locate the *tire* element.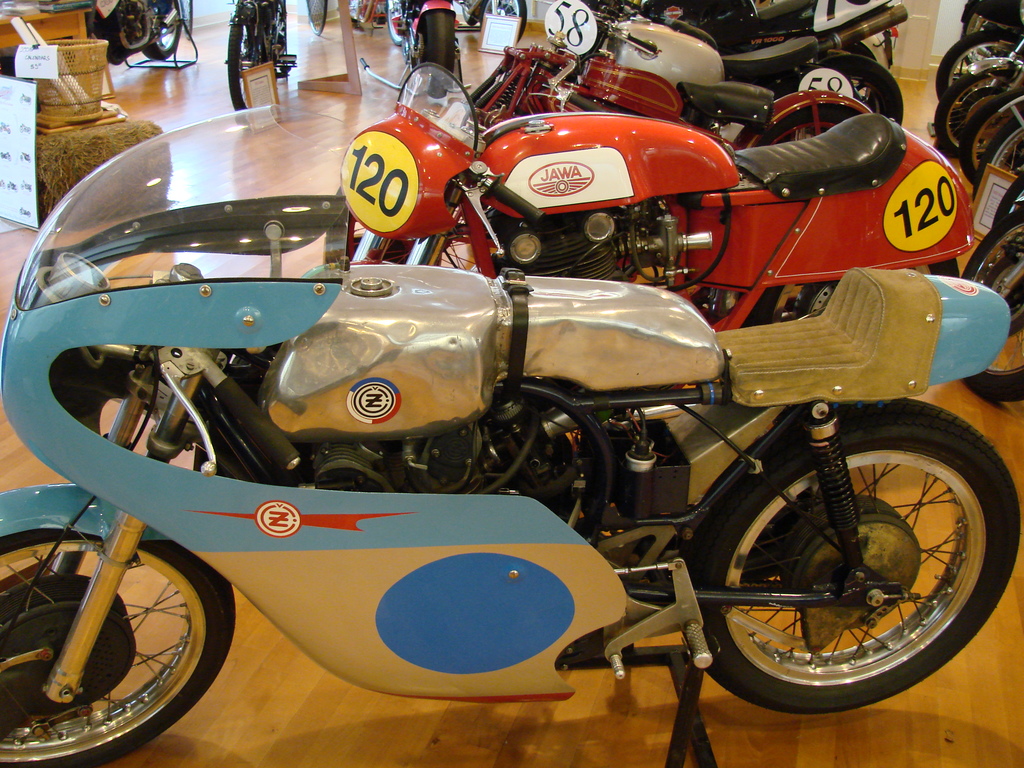
Element bbox: [x1=381, y1=0, x2=413, y2=45].
